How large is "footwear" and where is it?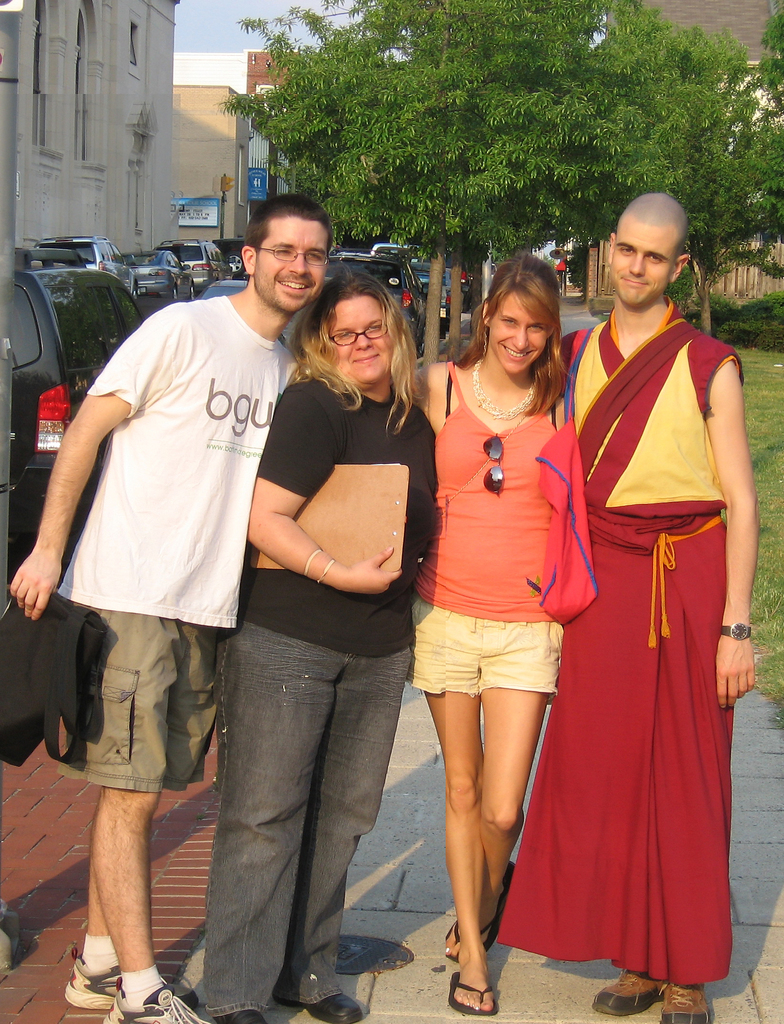
Bounding box: (660, 979, 712, 1023).
